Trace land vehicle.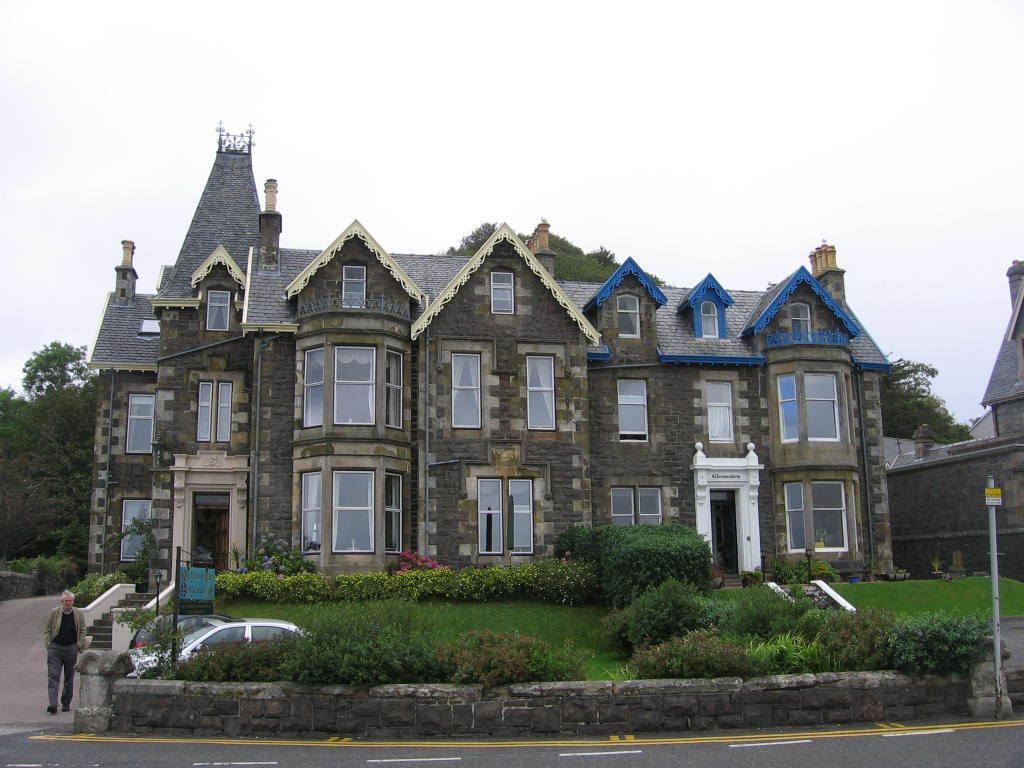
Traced to 132,619,239,648.
